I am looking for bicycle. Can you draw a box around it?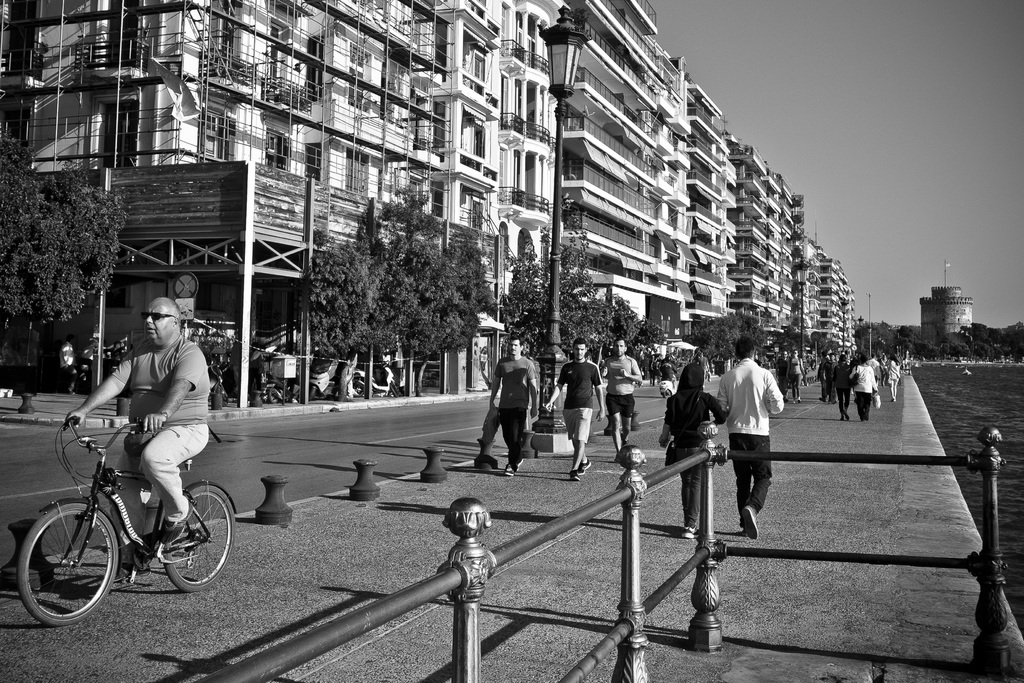
Sure, the bounding box is bbox=(19, 416, 237, 622).
